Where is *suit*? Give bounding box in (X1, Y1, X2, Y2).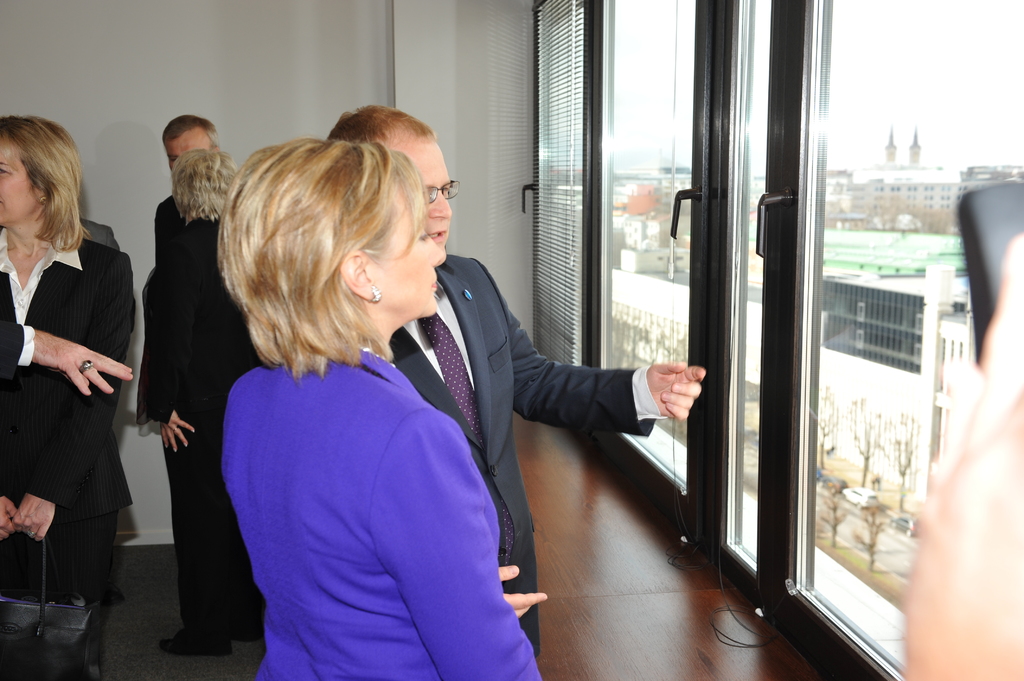
(392, 252, 656, 647).
